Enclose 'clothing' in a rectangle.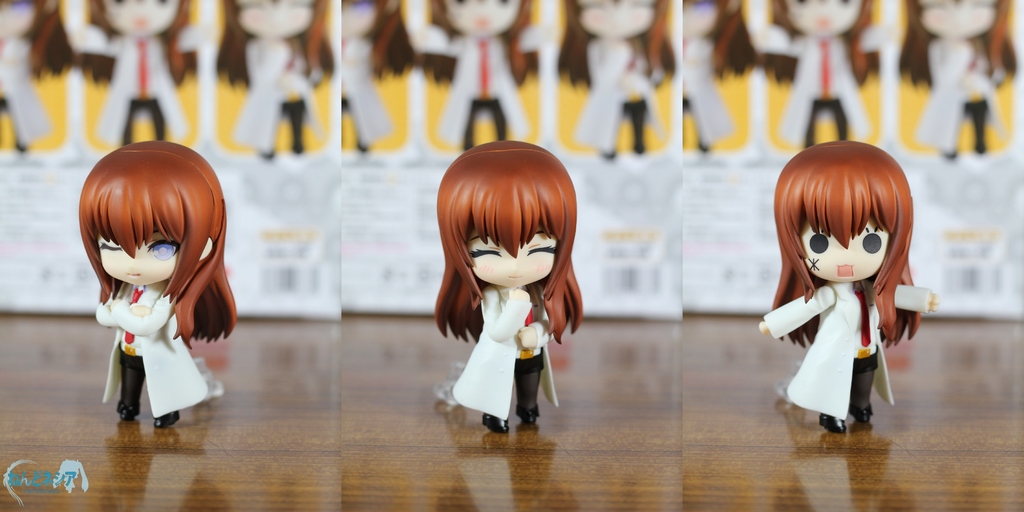
rect(767, 30, 867, 143).
